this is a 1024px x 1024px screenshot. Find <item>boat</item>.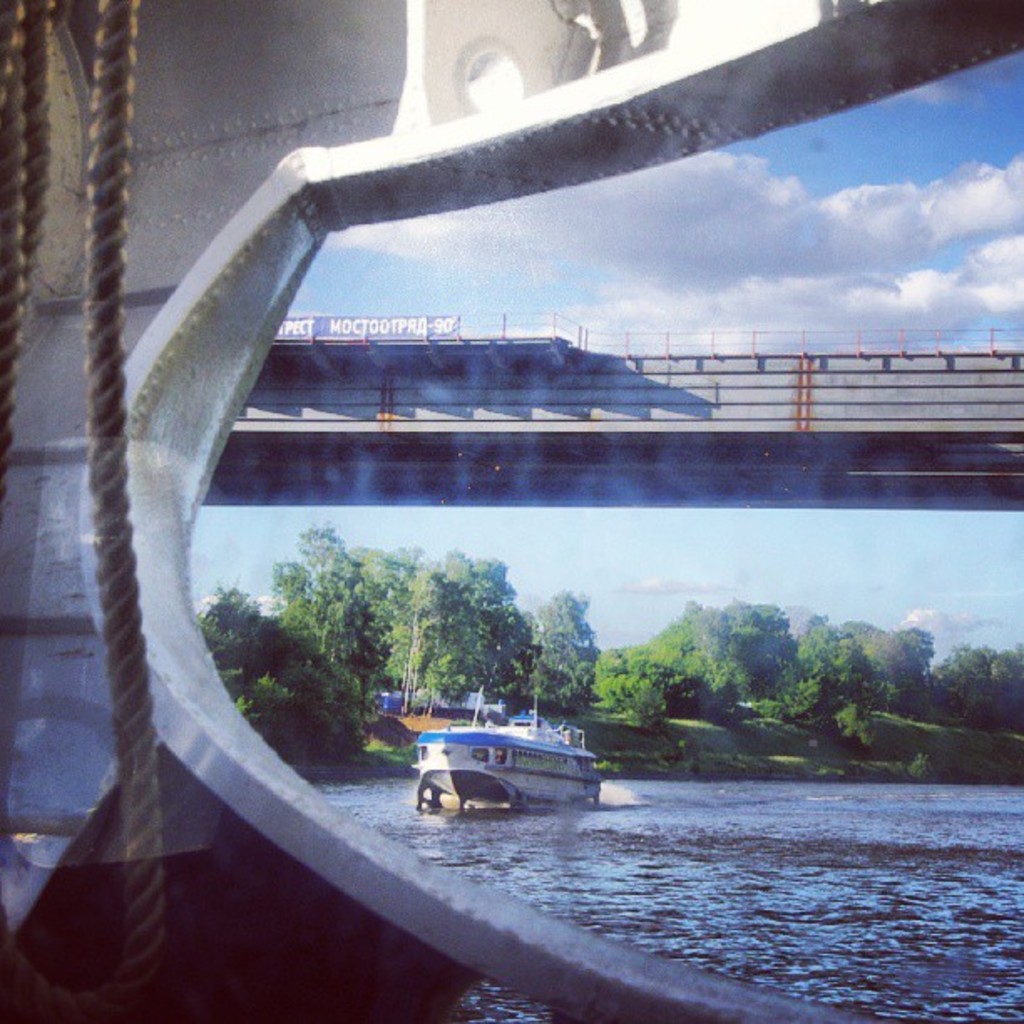
Bounding box: left=405, top=698, right=611, bottom=808.
